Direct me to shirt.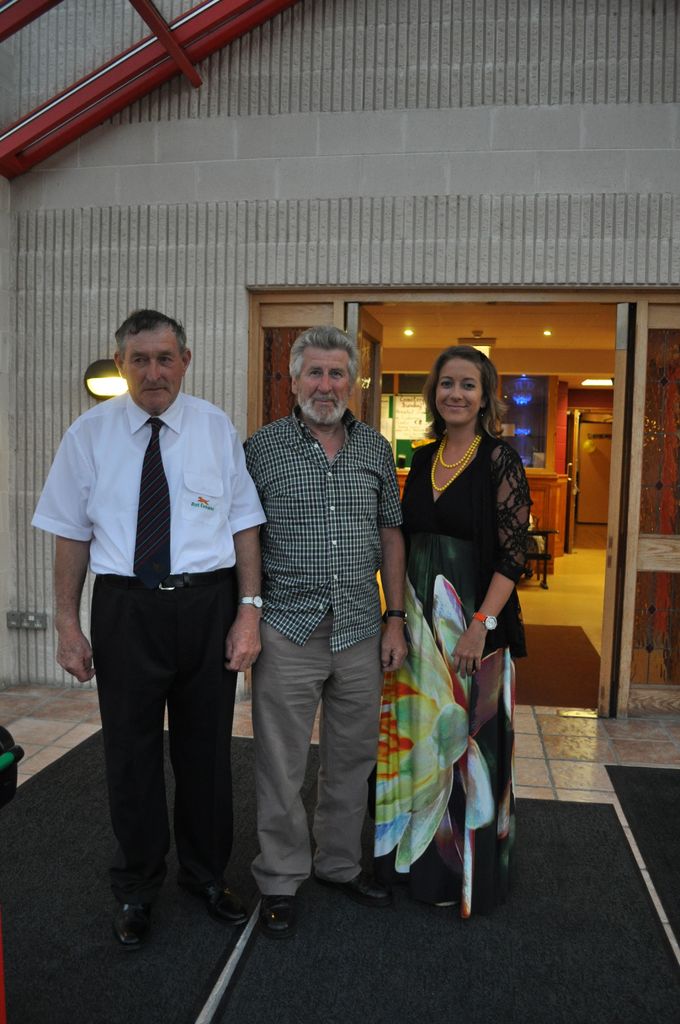
Direction: x1=26, y1=389, x2=271, y2=579.
